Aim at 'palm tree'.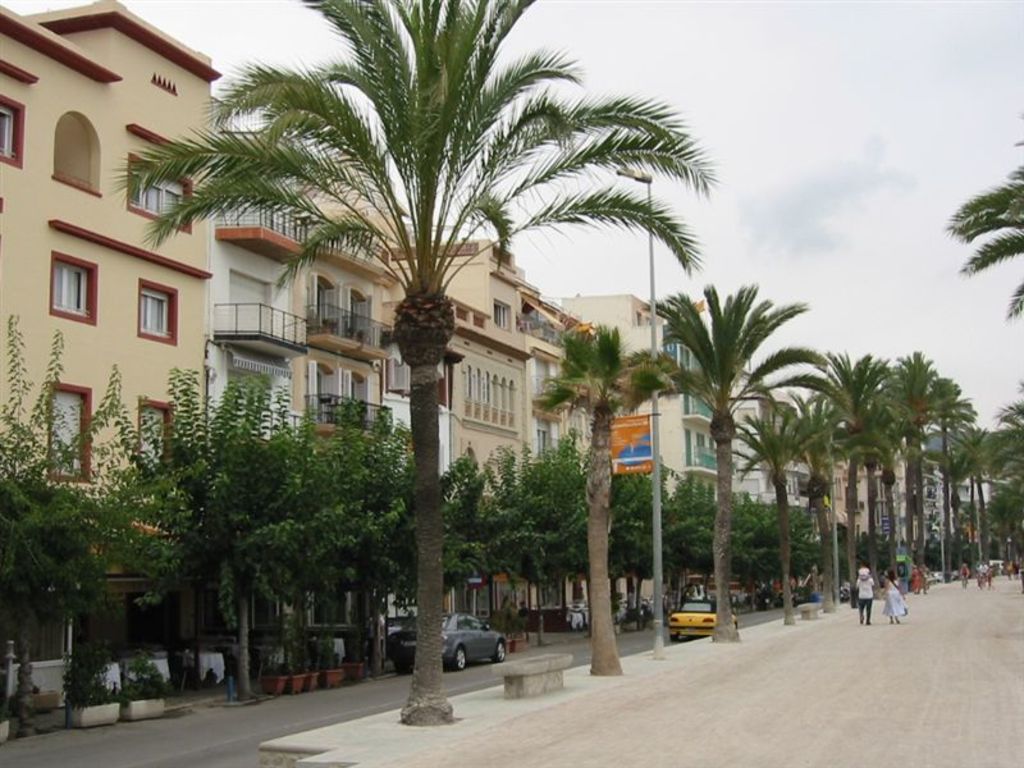
Aimed at pyautogui.locateOnScreen(541, 339, 662, 694).
